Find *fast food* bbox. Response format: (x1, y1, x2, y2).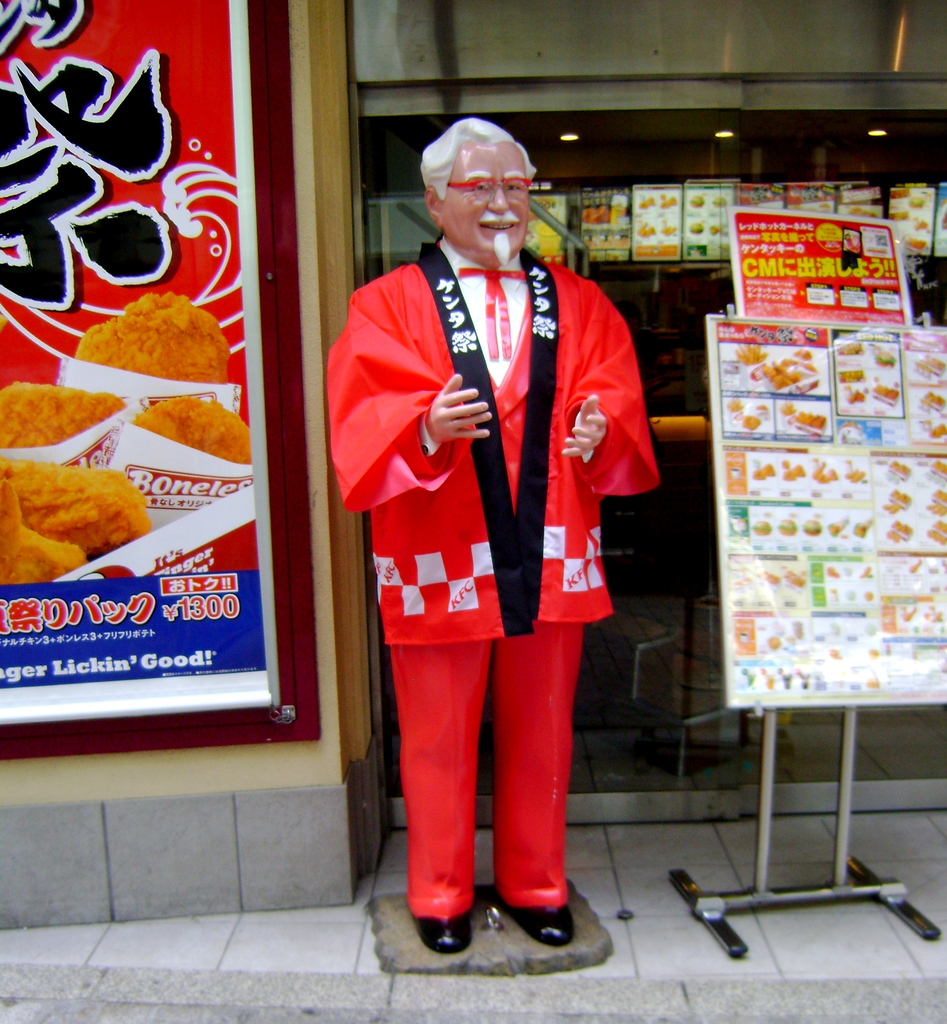
(138, 396, 259, 463).
